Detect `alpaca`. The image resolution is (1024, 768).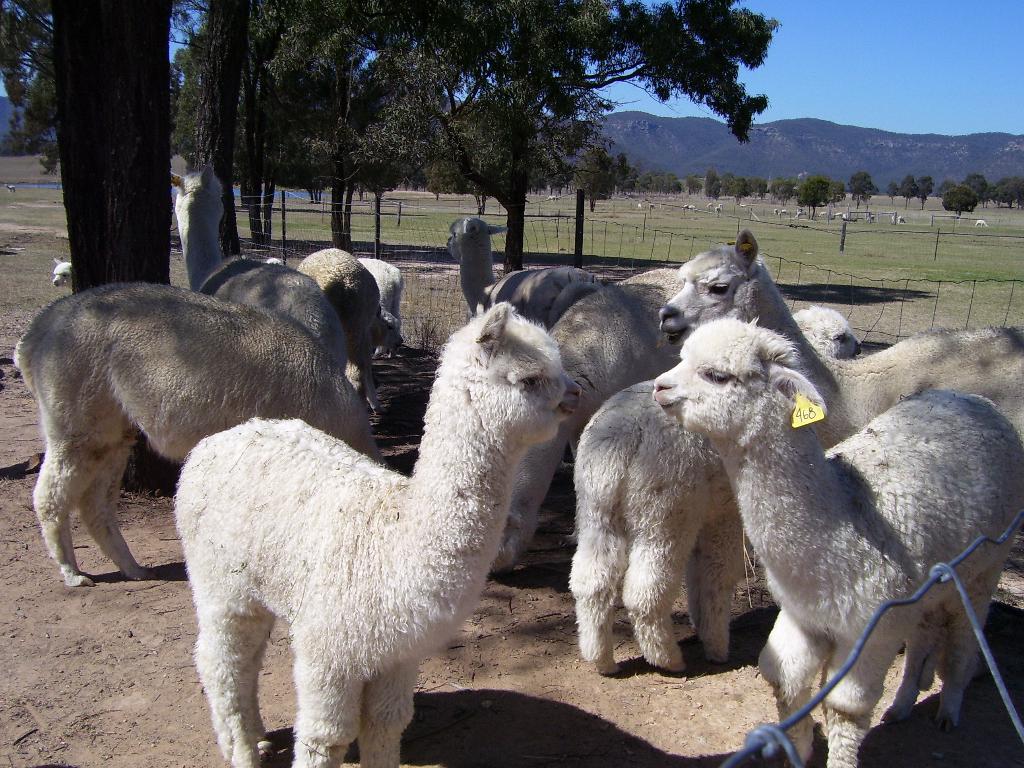
[53,255,72,288].
